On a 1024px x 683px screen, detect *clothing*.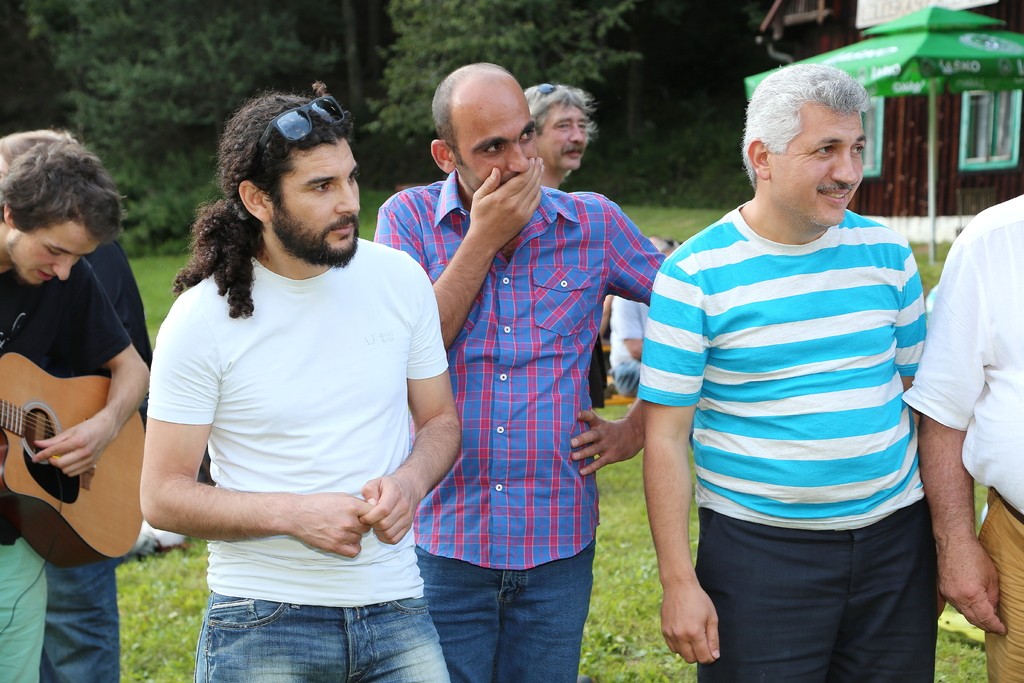
left=654, top=142, right=950, bottom=642.
